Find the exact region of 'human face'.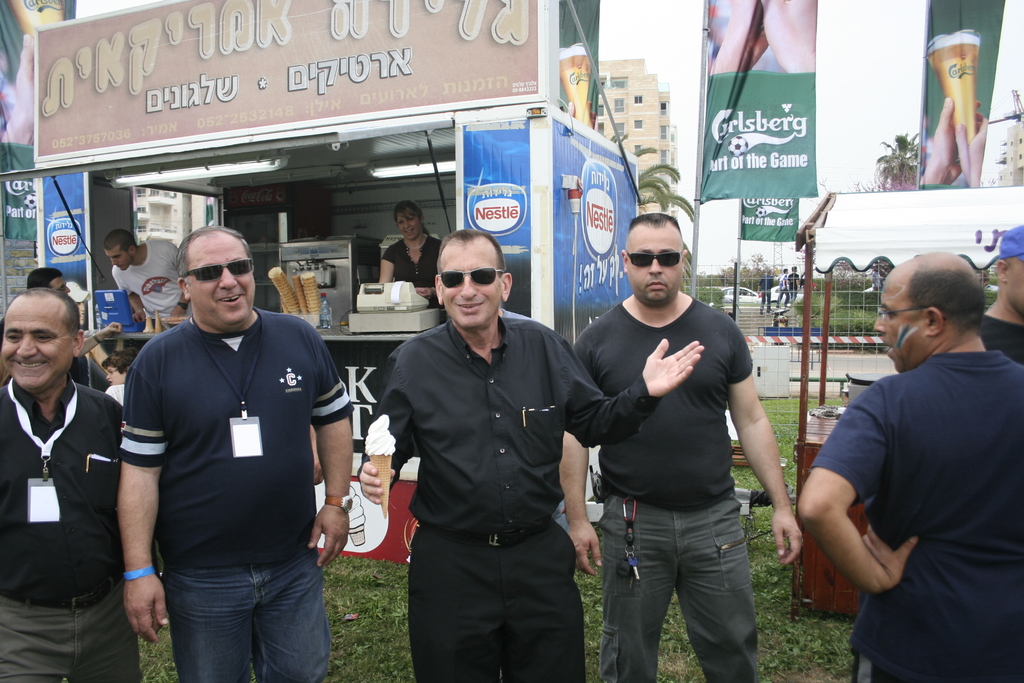
Exact region: crop(106, 370, 125, 387).
